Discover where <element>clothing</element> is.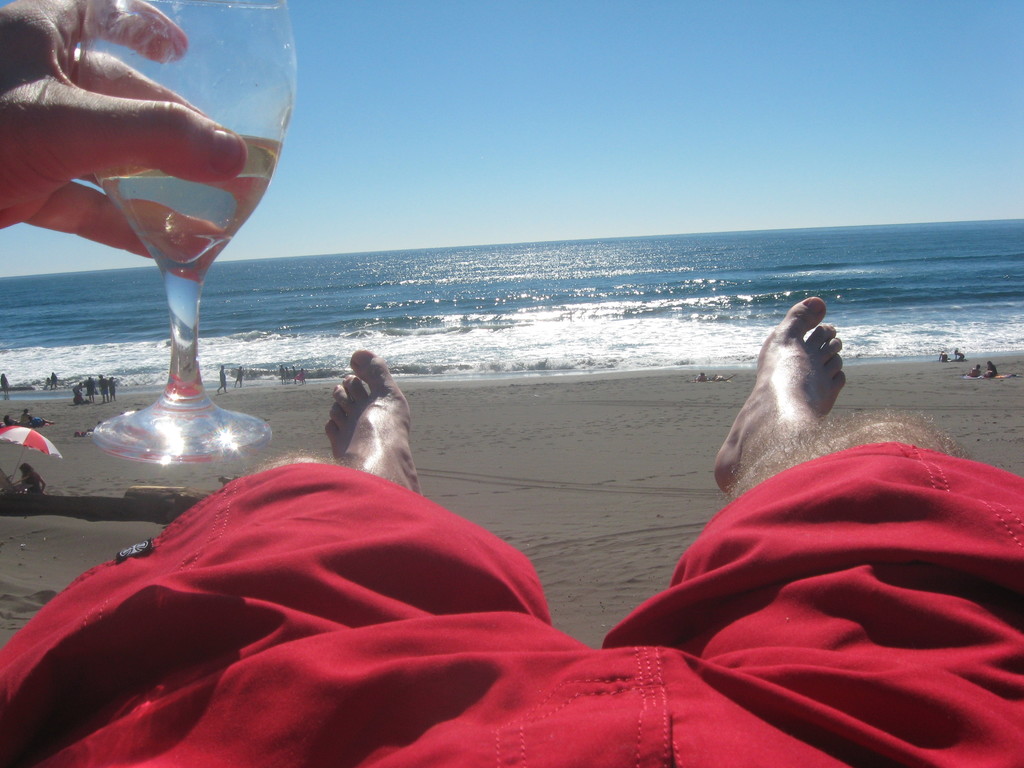
Discovered at [left=218, top=369, right=227, bottom=385].
